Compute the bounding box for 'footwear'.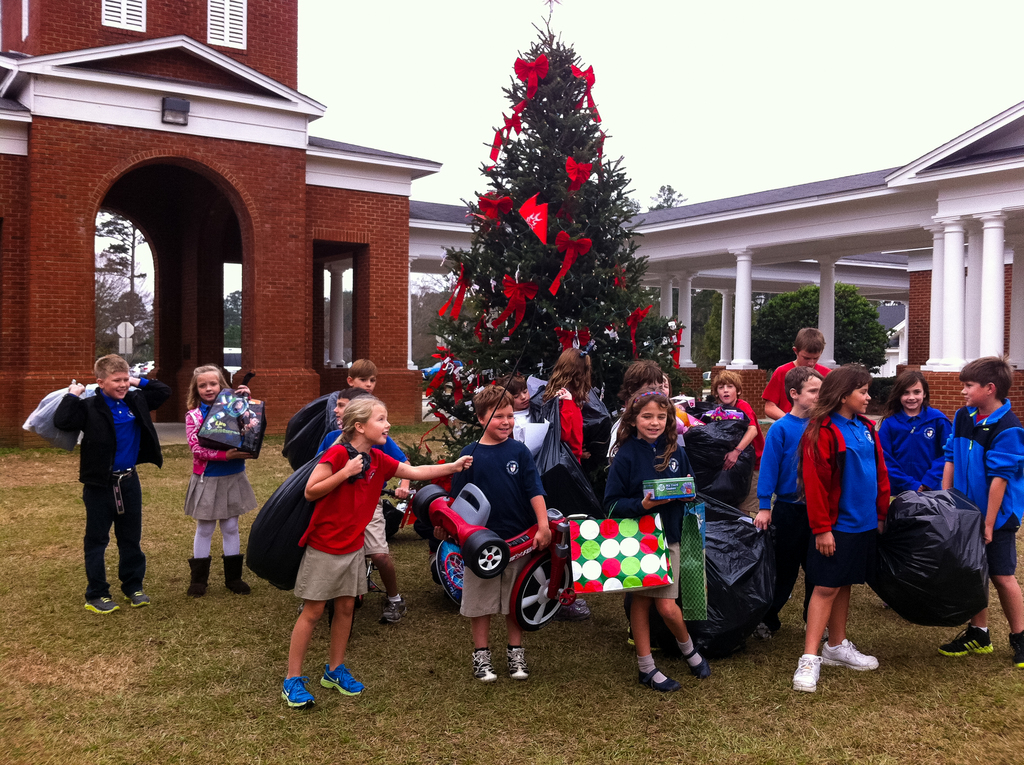
select_region(506, 645, 527, 681).
